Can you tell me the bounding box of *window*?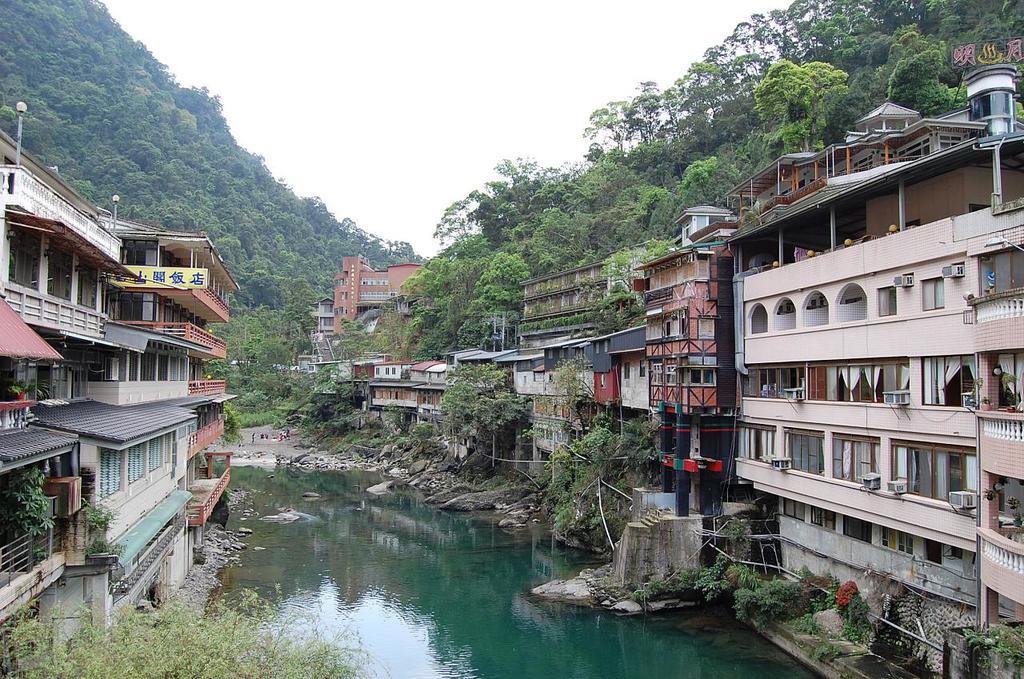
bbox=[755, 373, 804, 400].
